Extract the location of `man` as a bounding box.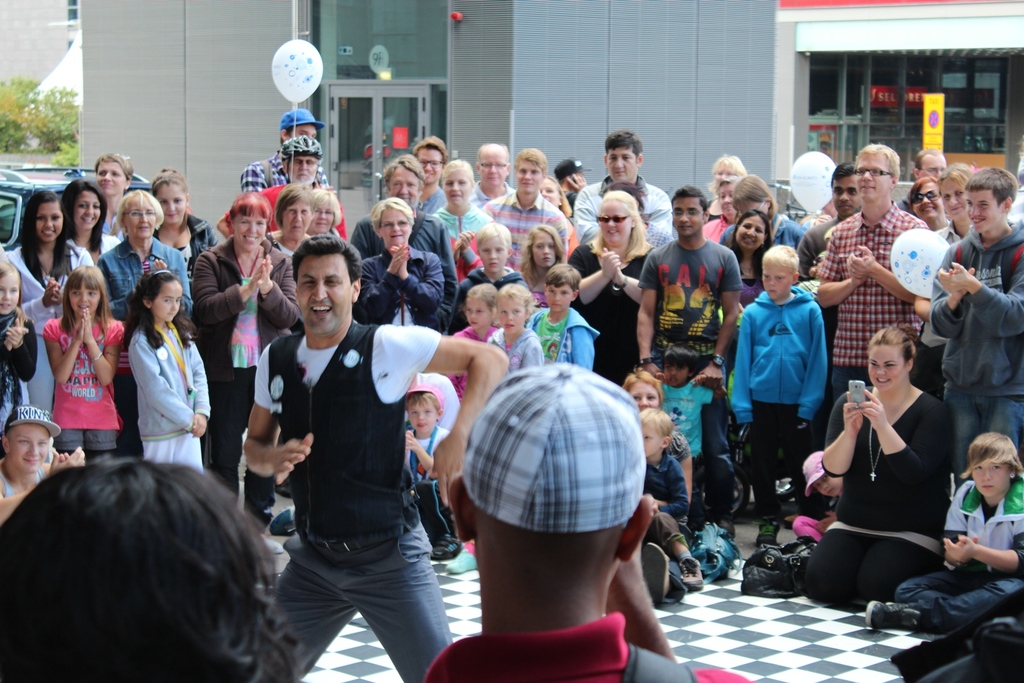
rect(419, 361, 752, 682).
